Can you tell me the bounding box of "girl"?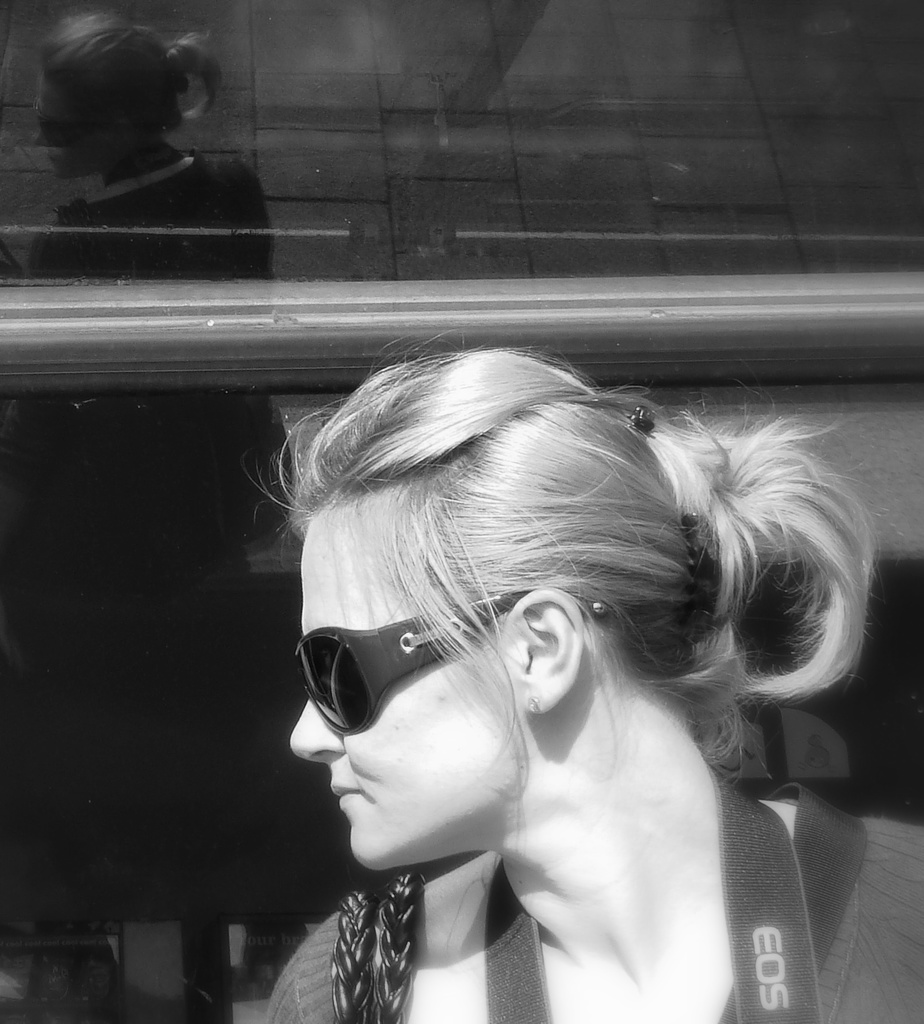
box=[269, 348, 923, 1023].
